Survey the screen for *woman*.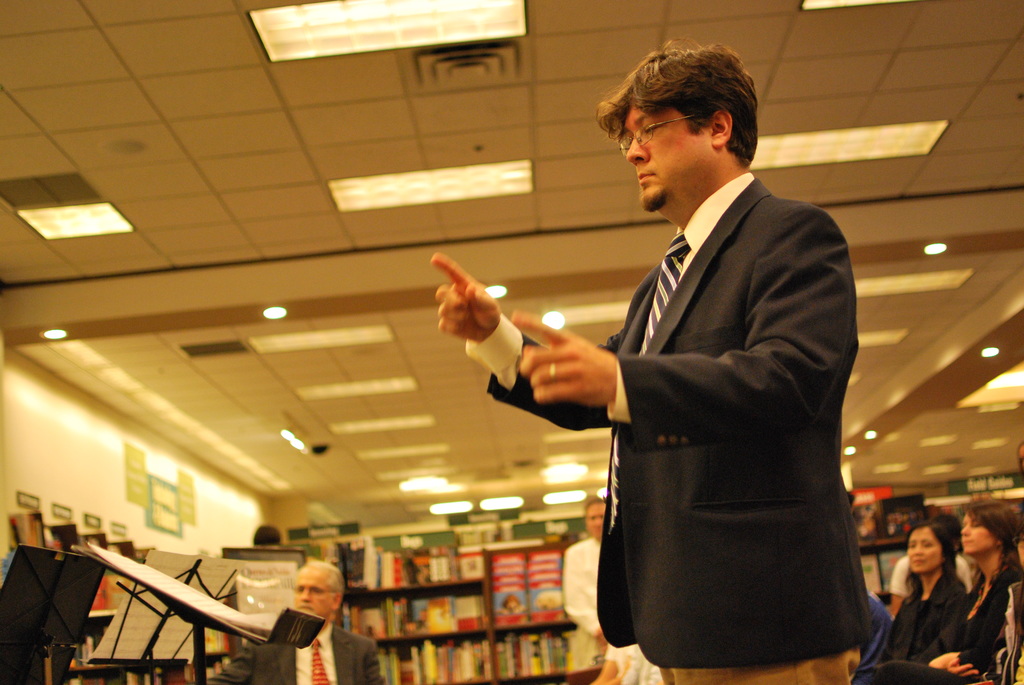
Survey found: [left=866, top=515, right=970, bottom=683].
